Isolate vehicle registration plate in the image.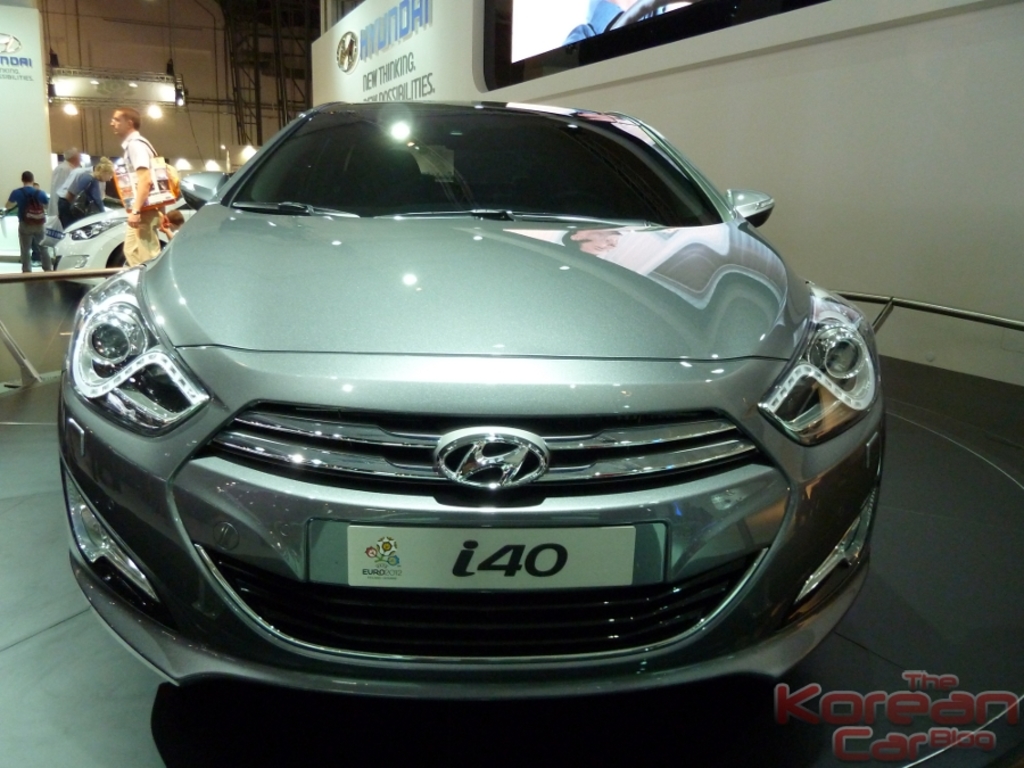
Isolated region: Rect(346, 526, 634, 586).
